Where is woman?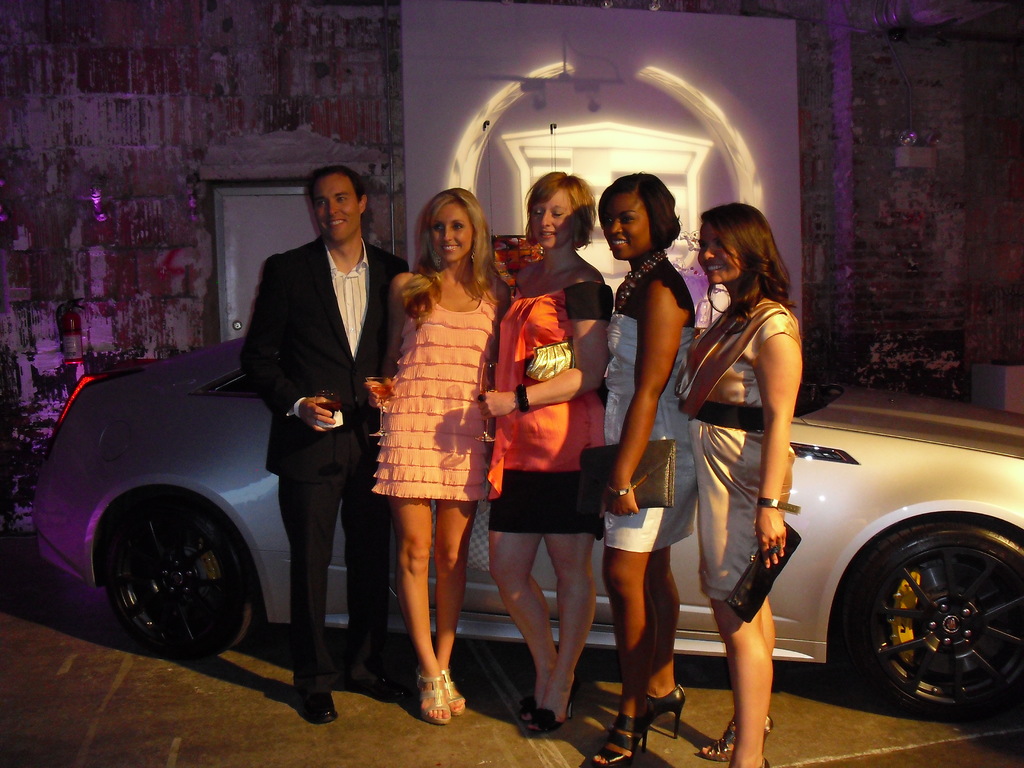
{"x1": 474, "y1": 170, "x2": 616, "y2": 733}.
